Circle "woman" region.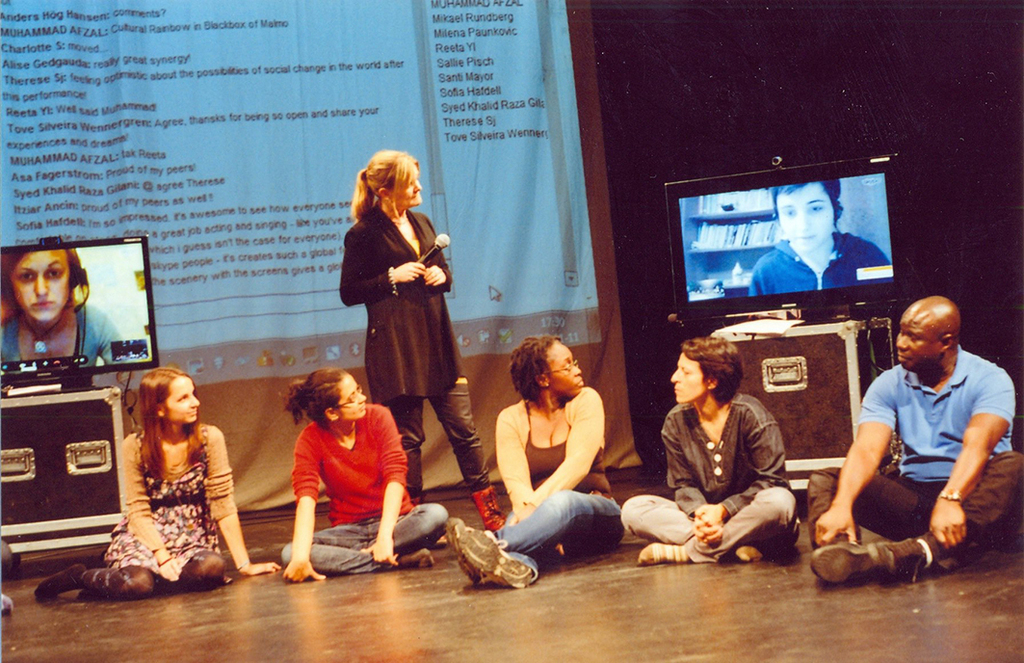
Region: locate(271, 366, 446, 581).
